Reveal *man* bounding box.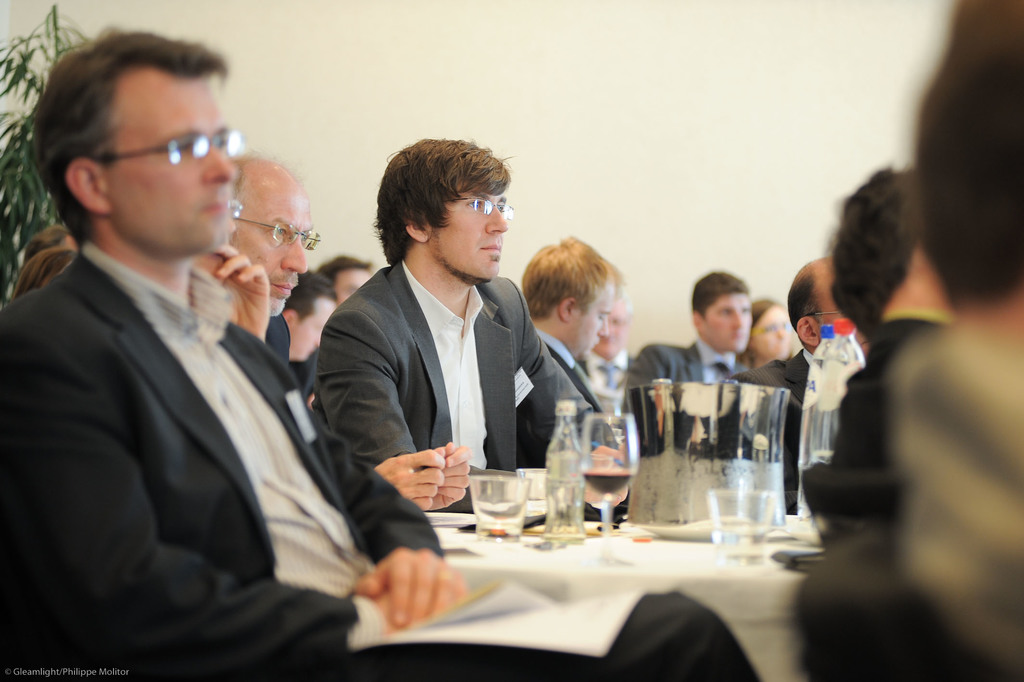
Revealed: bbox=(296, 172, 601, 524).
